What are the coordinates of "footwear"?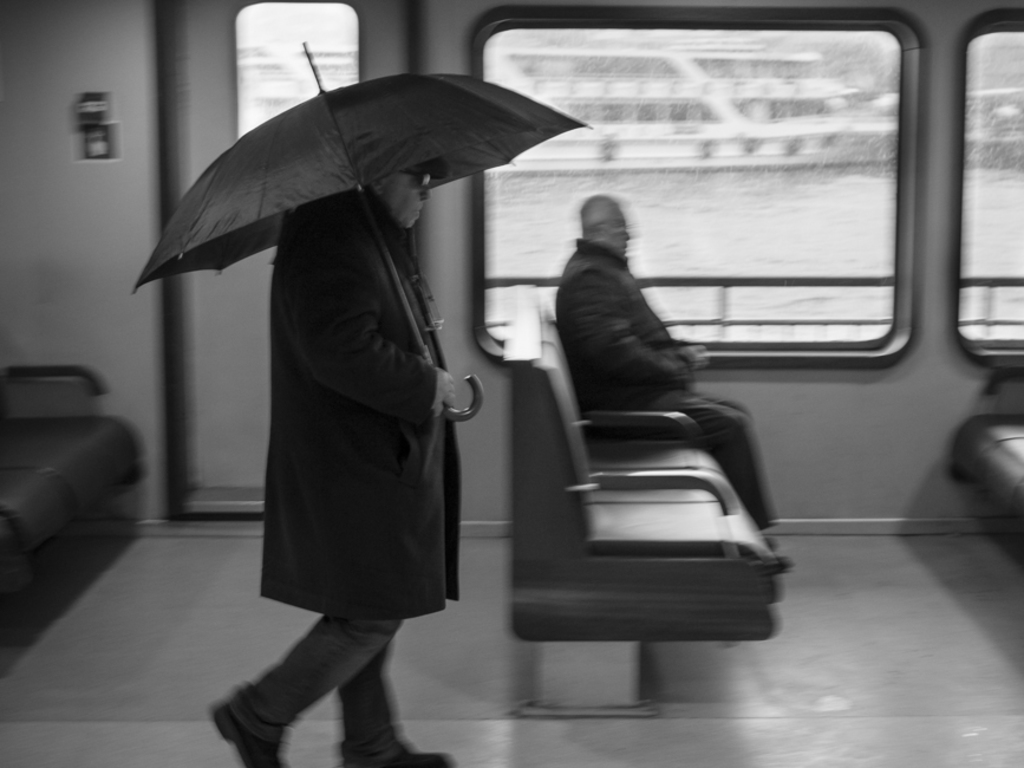
Rect(344, 727, 459, 767).
